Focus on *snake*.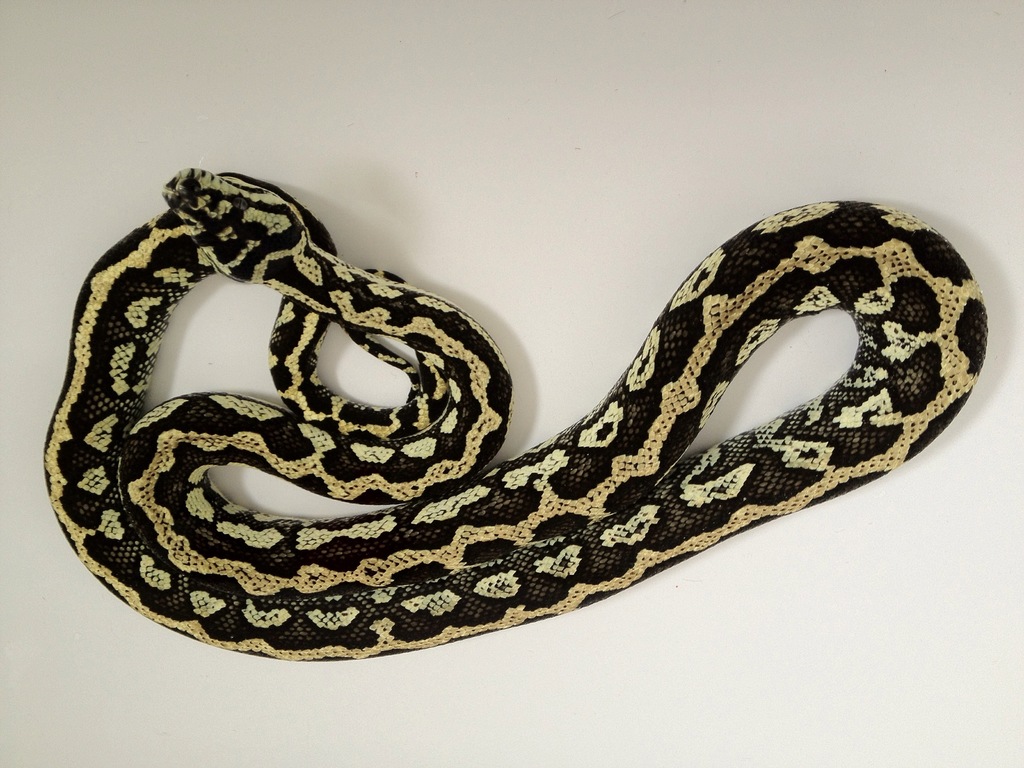
Focused at Rect(42, 163, 988, 662).
